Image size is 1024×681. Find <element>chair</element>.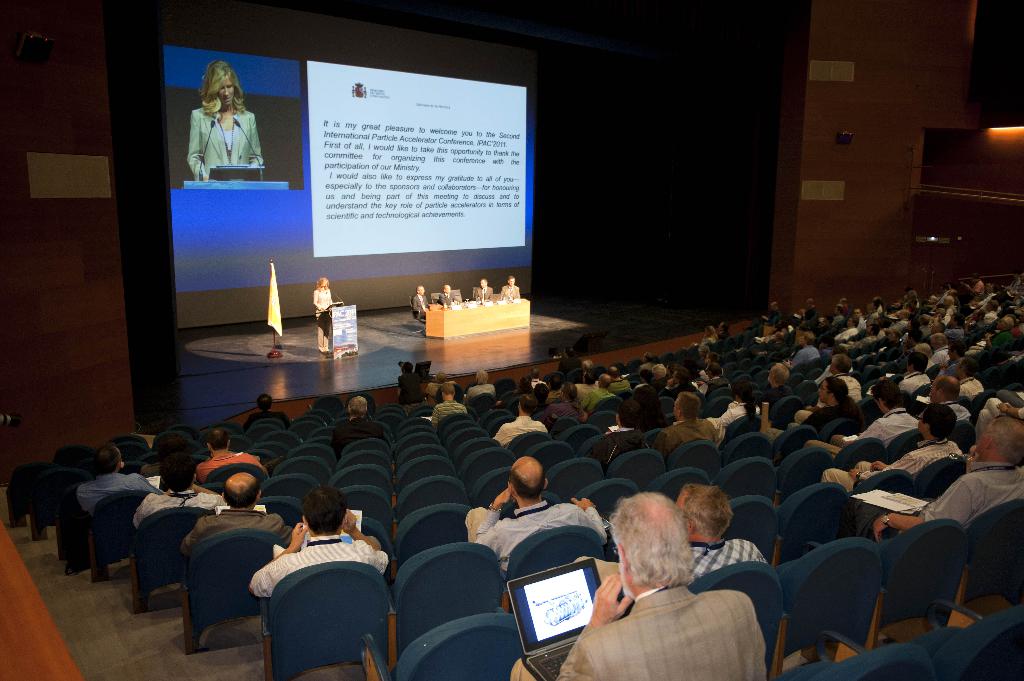
crop(641, 461, 714, 507).
